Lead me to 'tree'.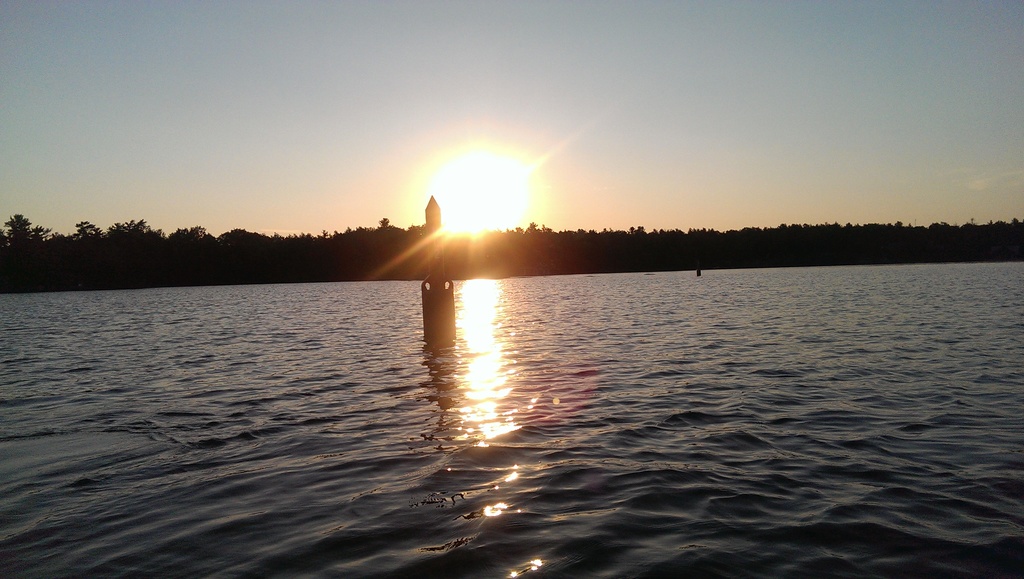
Lead to 936, 220, 1023, 233.
